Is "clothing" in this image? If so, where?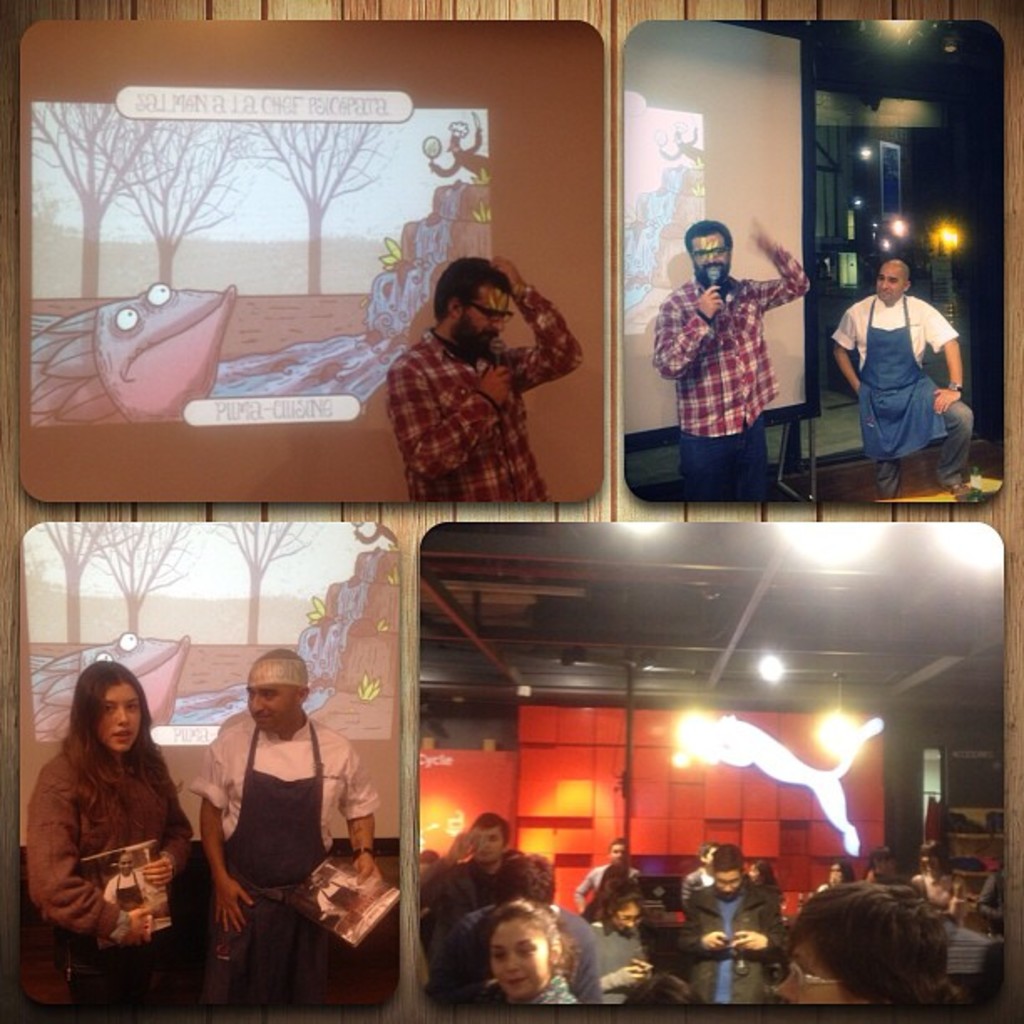
Yes, at select_region(833, 288, 975, 494).
